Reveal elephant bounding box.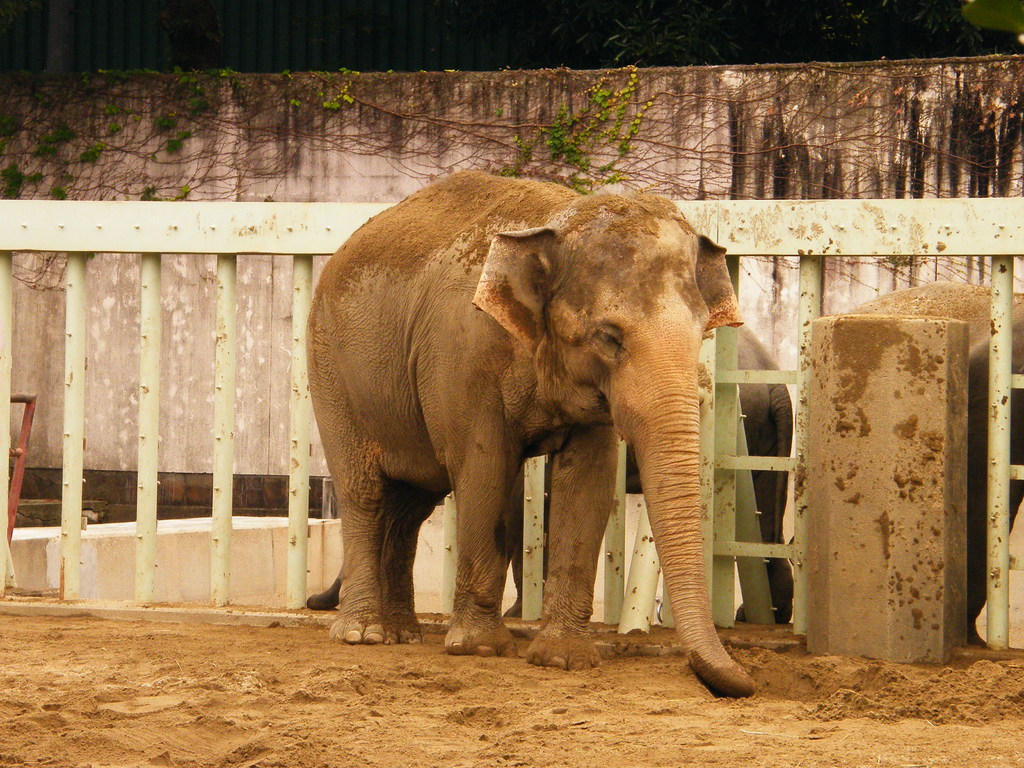
Revealed: select_region(301, 311, 796, 627).
